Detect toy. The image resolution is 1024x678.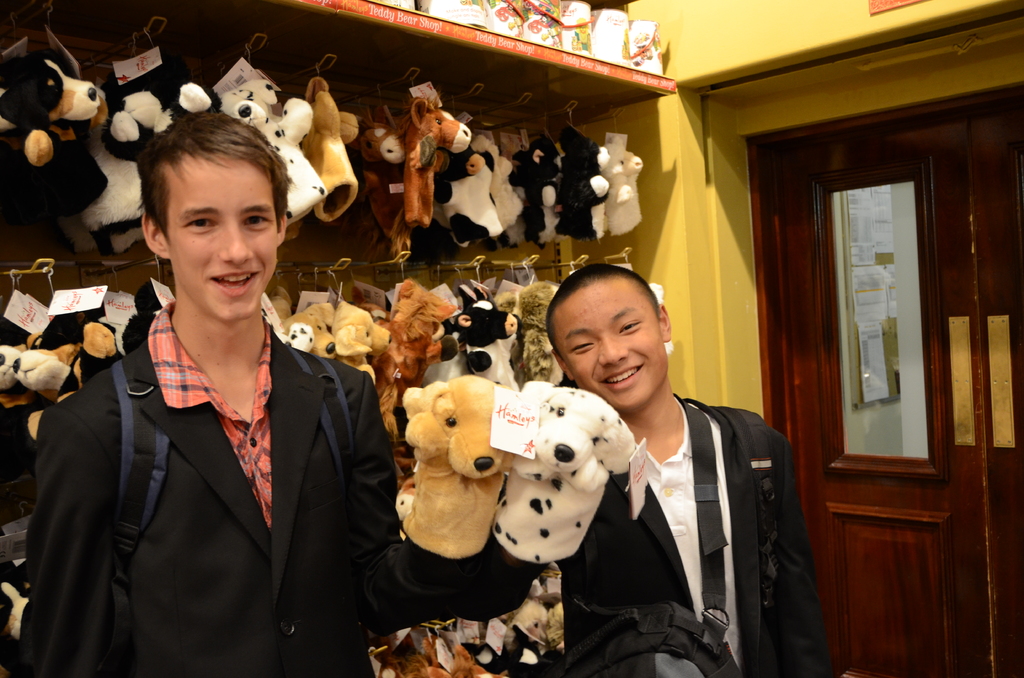
Rect(506, 590, 546, 654).
